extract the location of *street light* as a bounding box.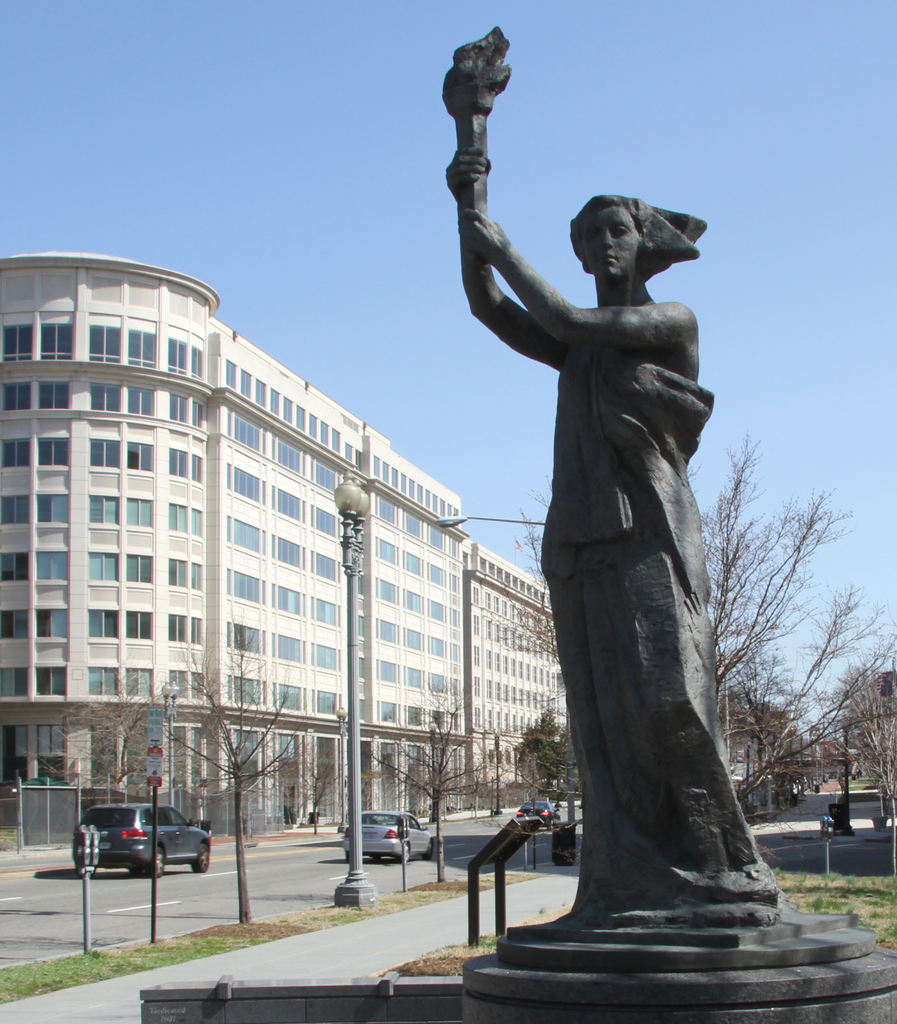
432:509:547:527.
